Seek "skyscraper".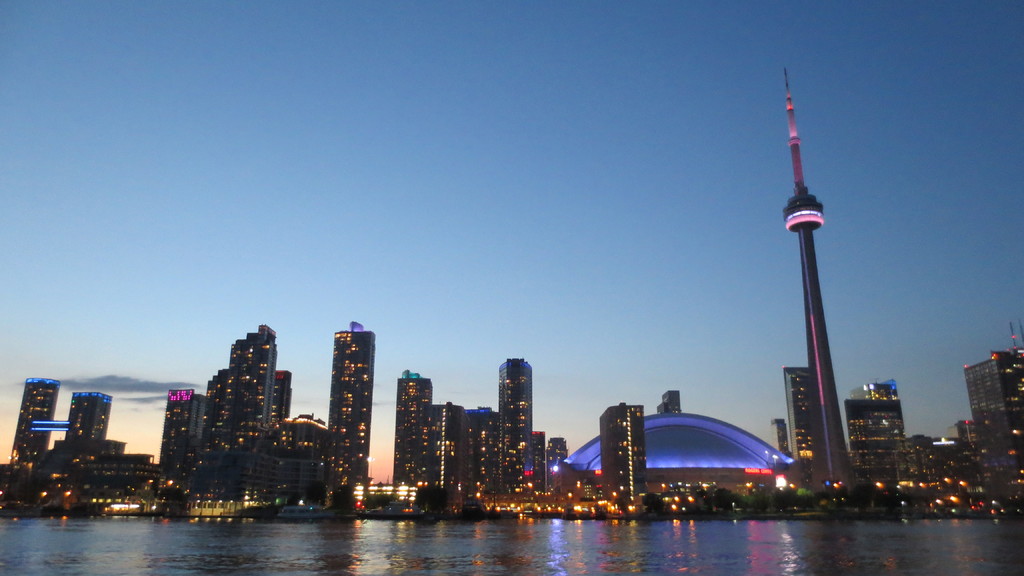
[63, 388, 112, 439].
